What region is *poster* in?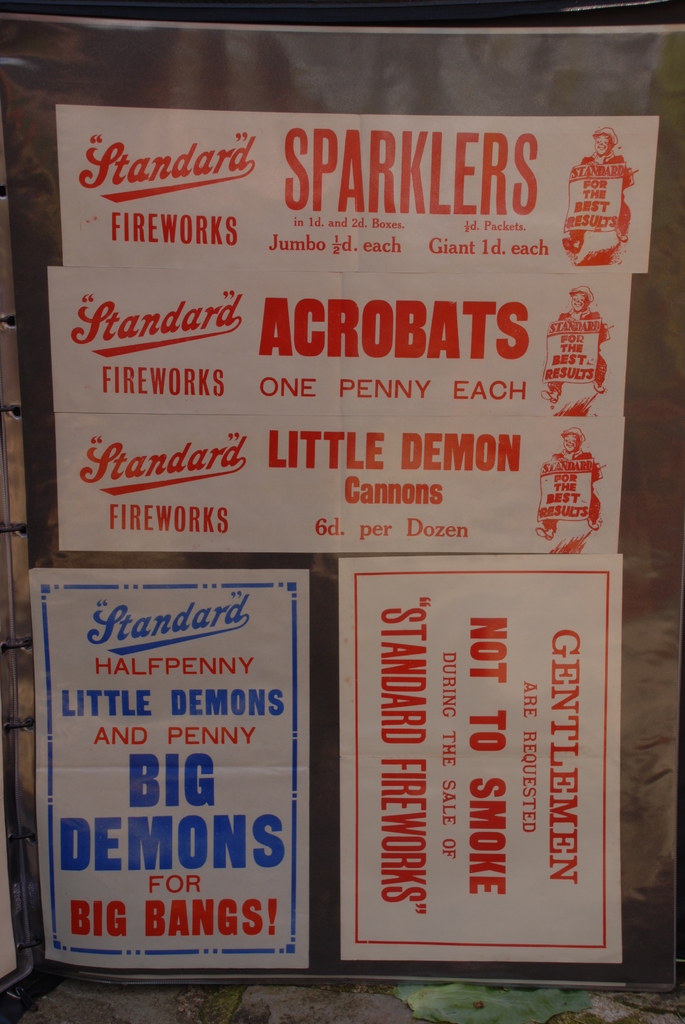
[29,577,310,968].
